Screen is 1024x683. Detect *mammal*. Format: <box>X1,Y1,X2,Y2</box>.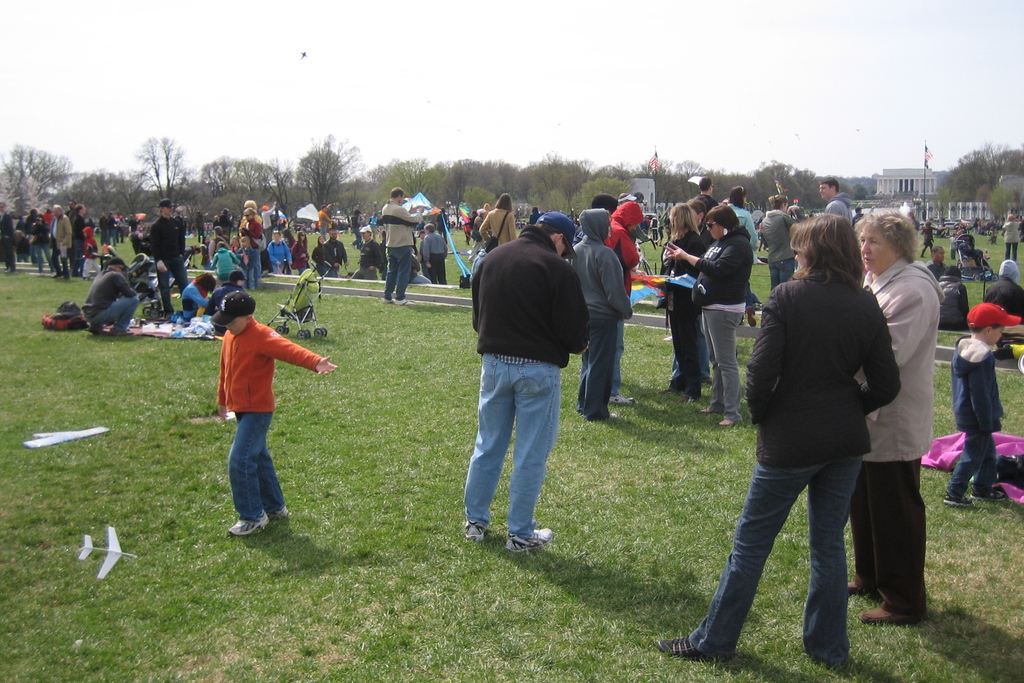
<box>922,243,948,280</box>.
